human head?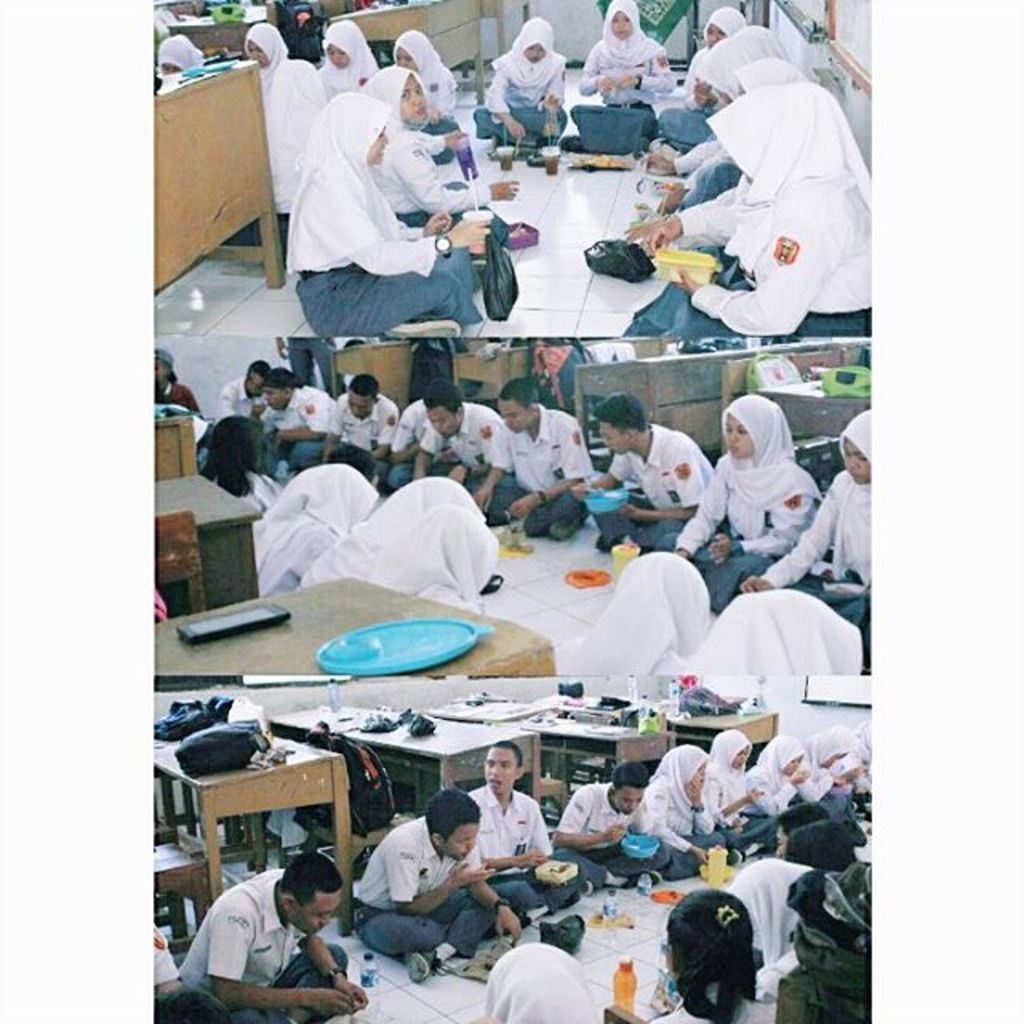
[left=835, top=410, right=878, bottom=486]
